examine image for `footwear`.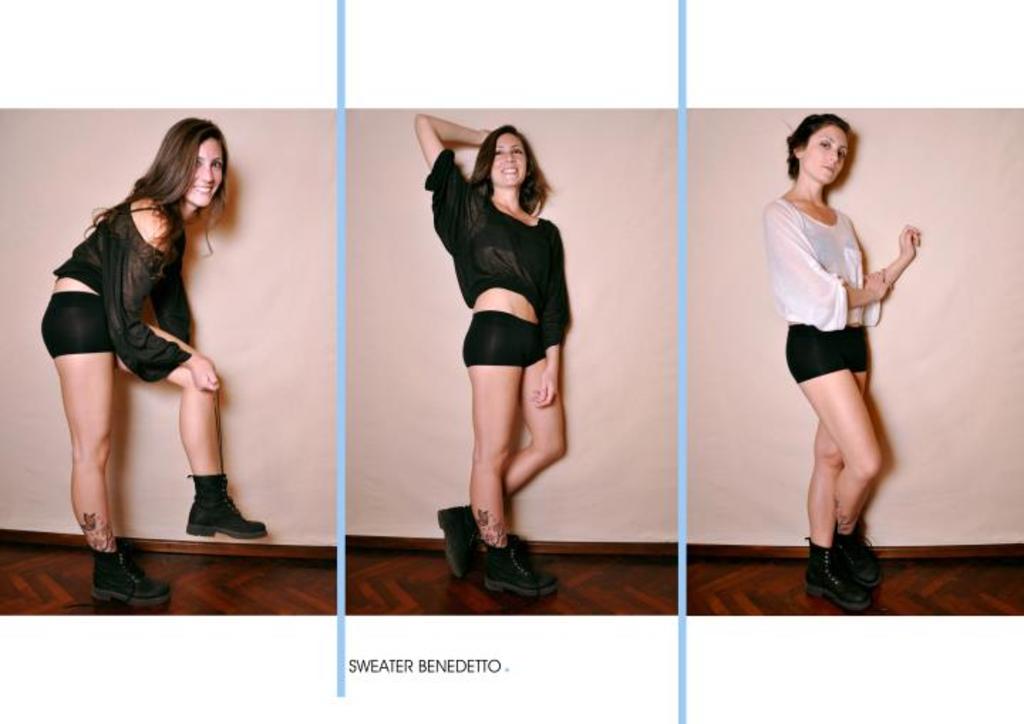
Examination result: x1=472, y1=531, x2=566, y2=595.
